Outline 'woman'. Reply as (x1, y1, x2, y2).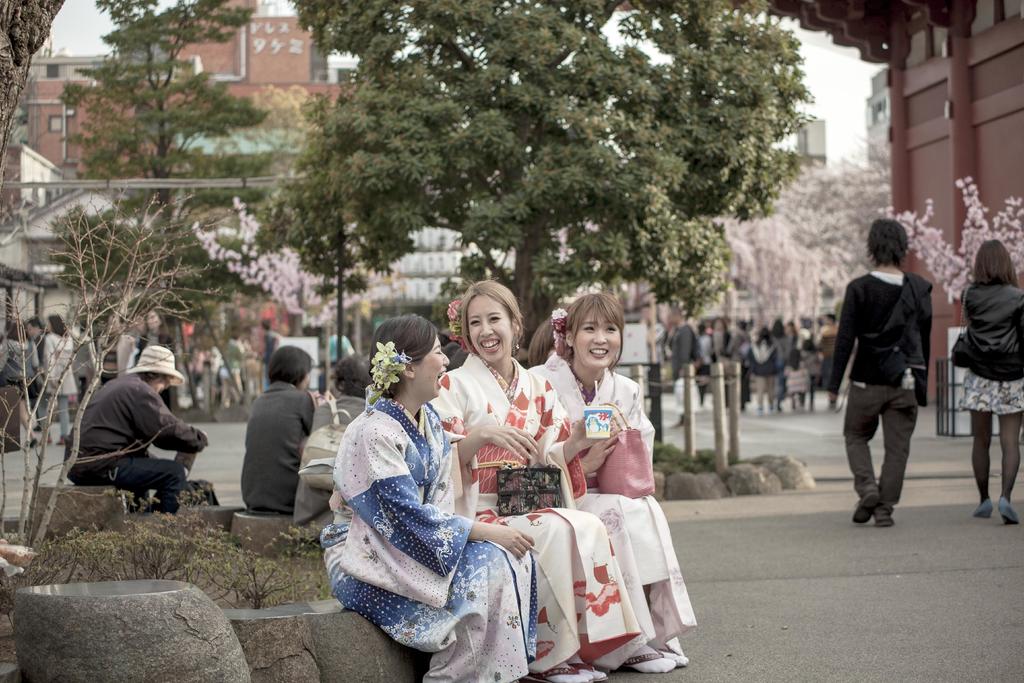
(321, 315, 535, 682).
